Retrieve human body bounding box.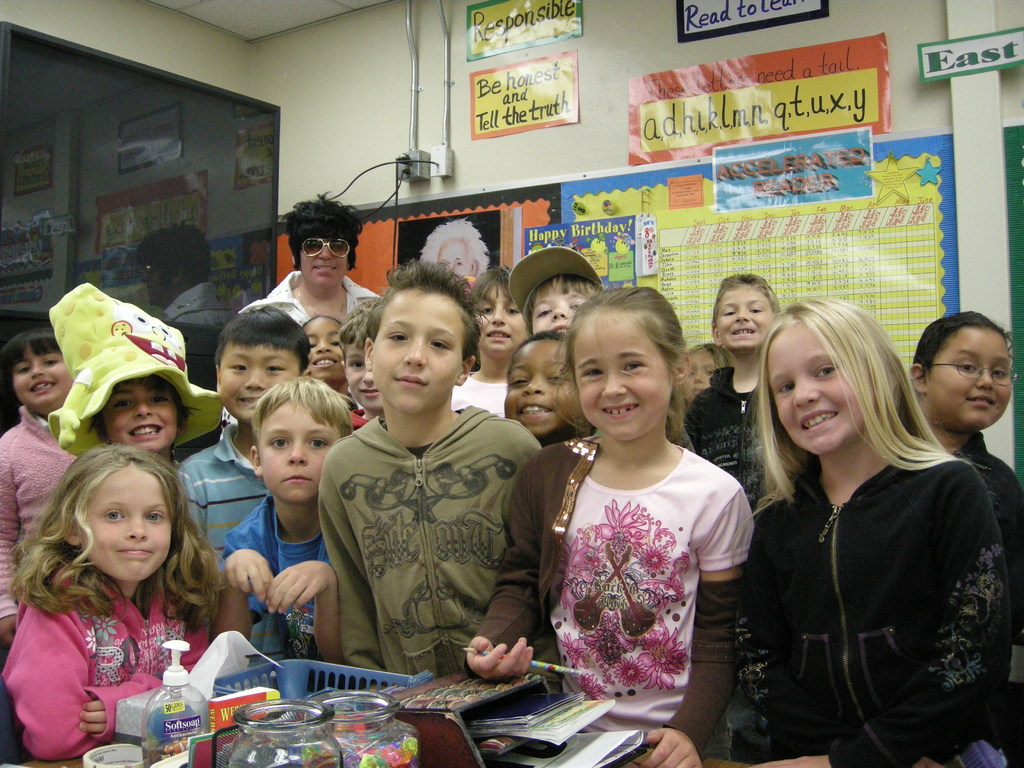
Bounding box: (x1=460, y1=369, x2=509, y2=417).
